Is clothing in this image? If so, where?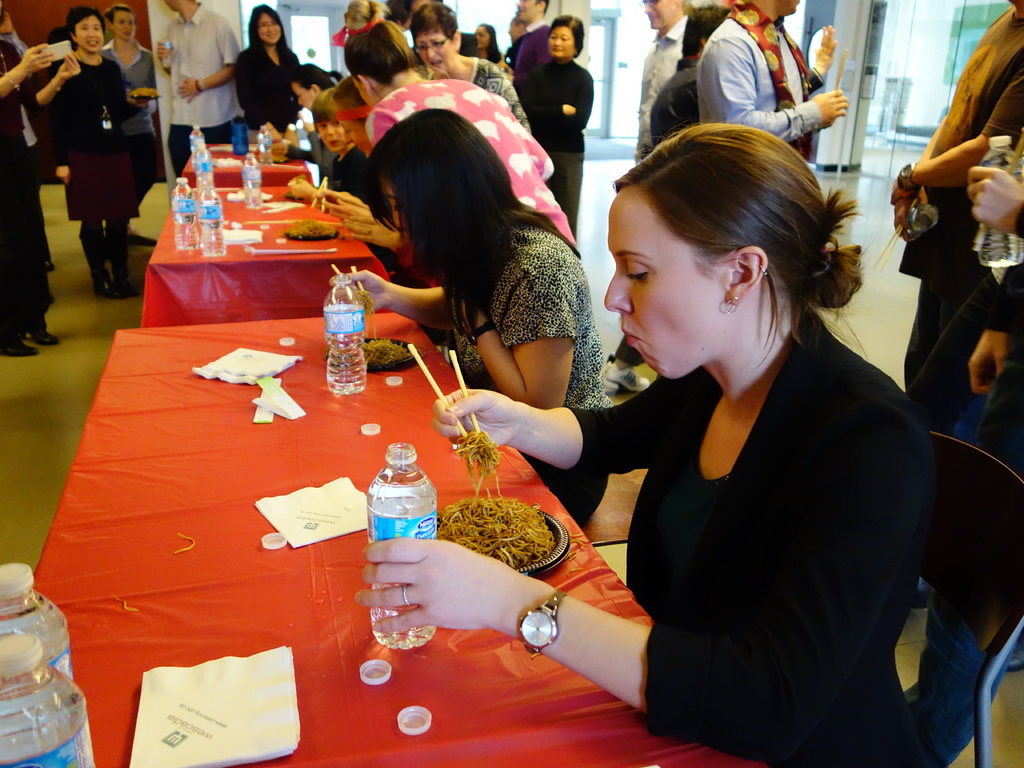
Yes, at l=470, t=58, r=533, b=132.
